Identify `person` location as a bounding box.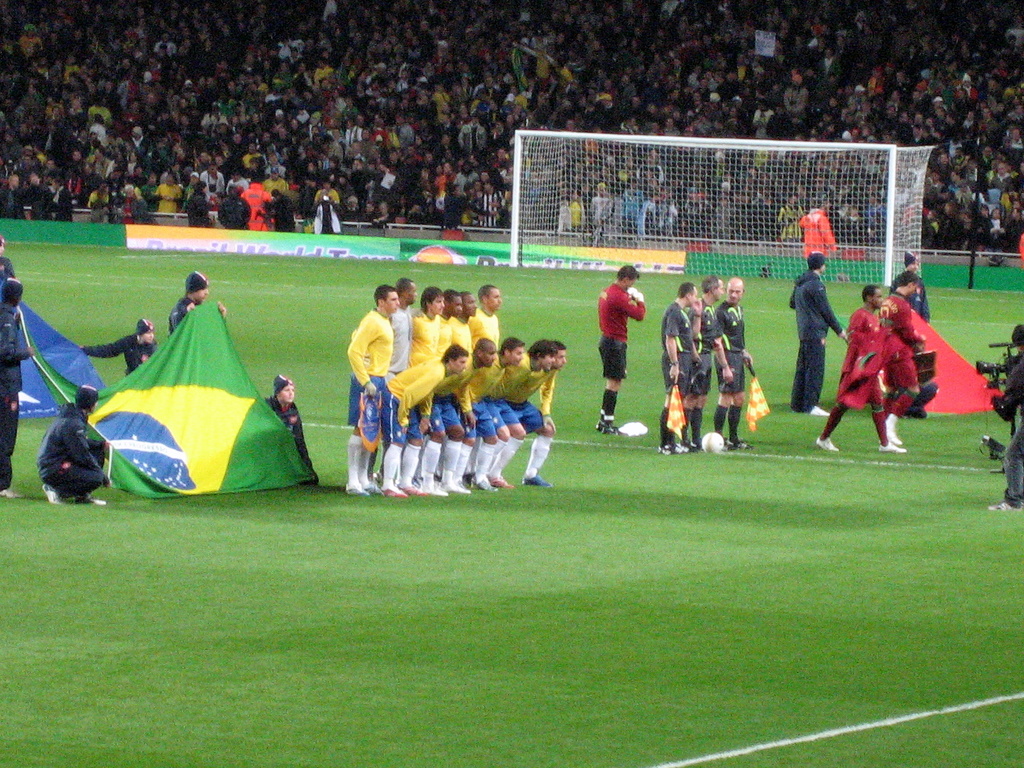
[662,281,692,460].
